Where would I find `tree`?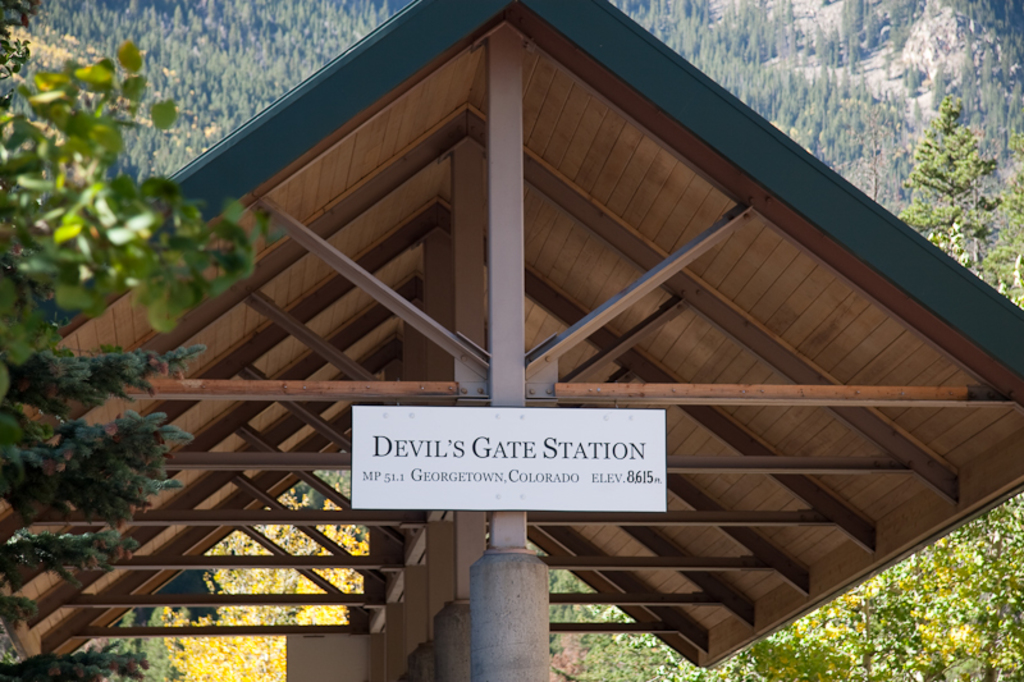
At box(0, 0, 264, 681).
